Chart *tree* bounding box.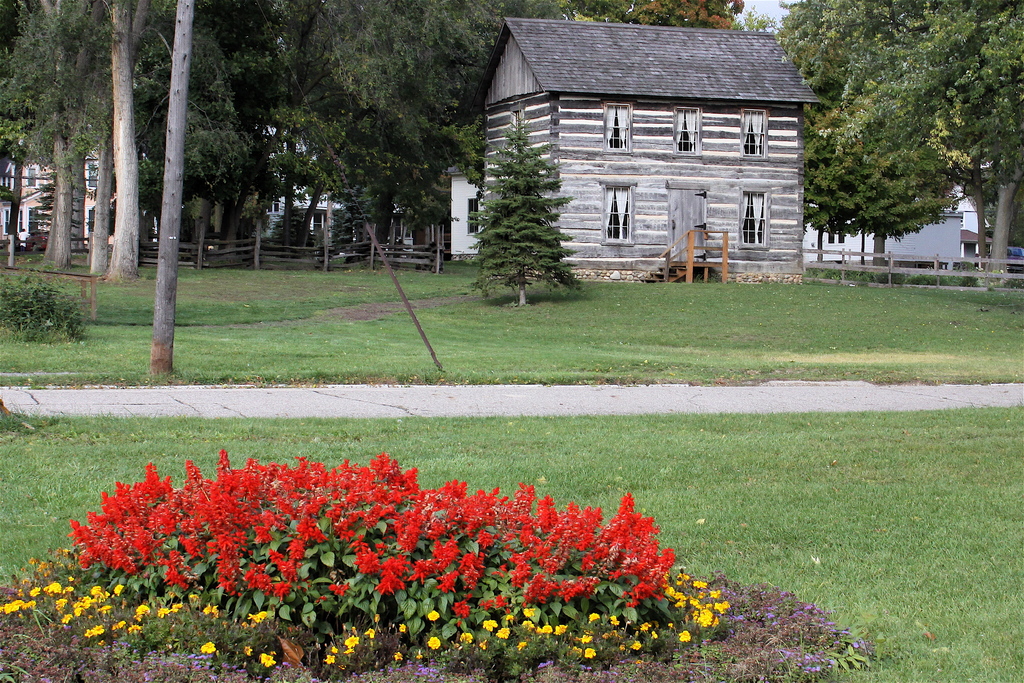
Charted: detection(44, 0, 171, 291).
